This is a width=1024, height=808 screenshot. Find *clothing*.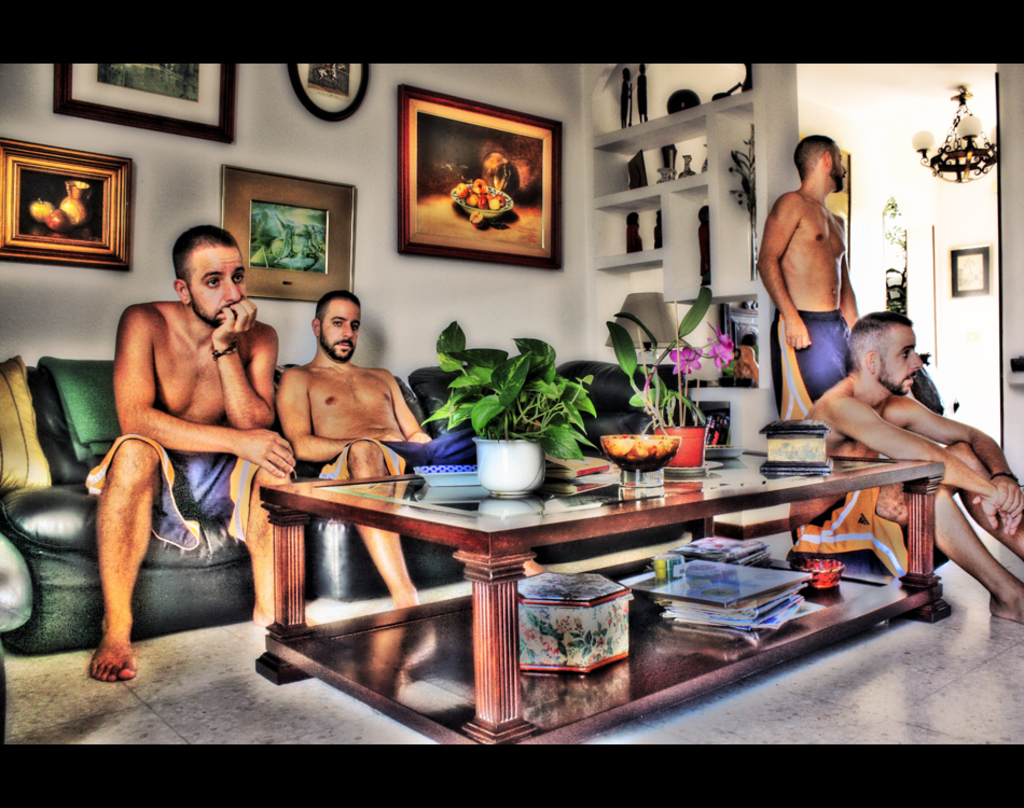
Bounding box: bbox=(787, 307, 839, 381).
